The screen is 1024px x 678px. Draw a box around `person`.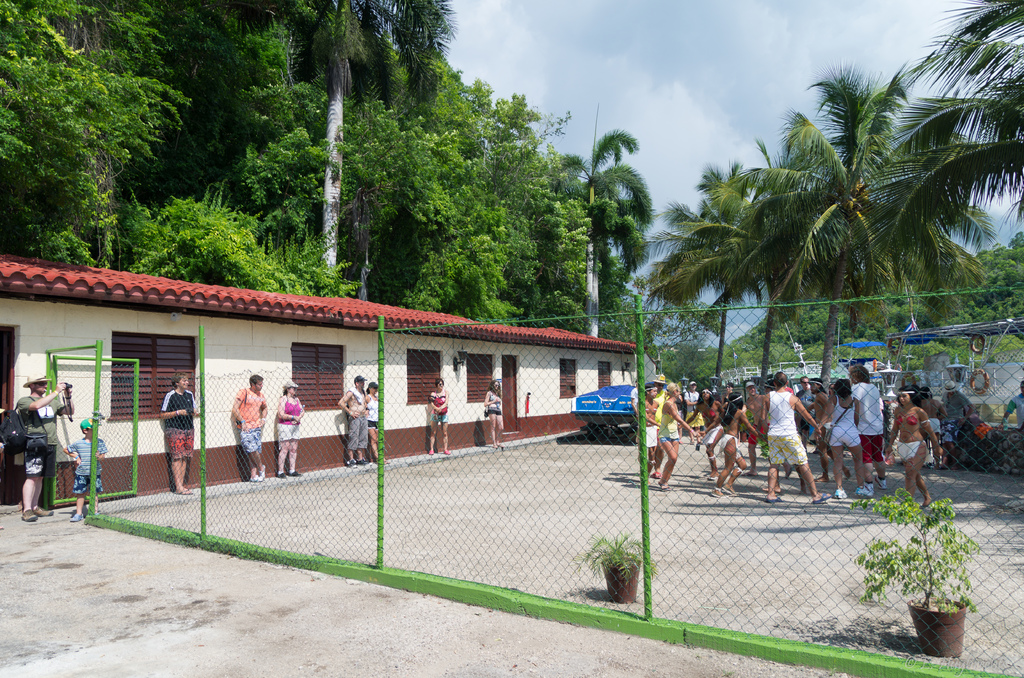
[366,384,391,464].
